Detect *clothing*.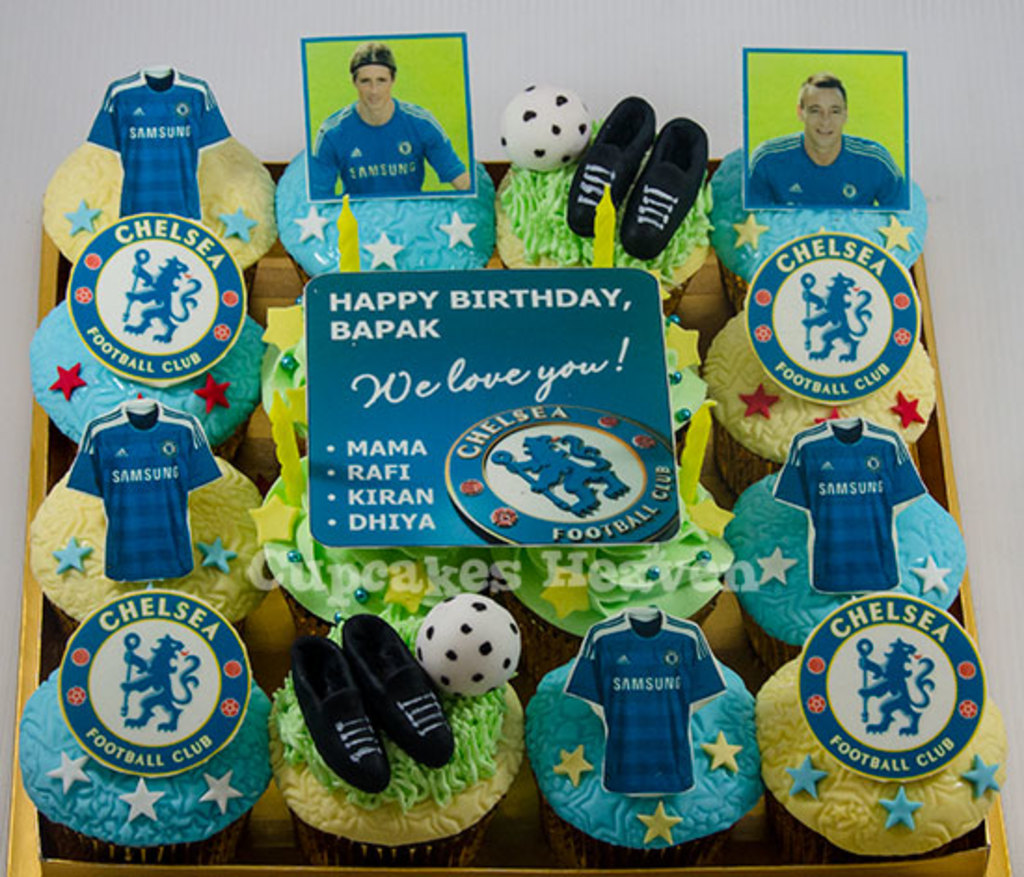
Detected at (775,408,925,600).
